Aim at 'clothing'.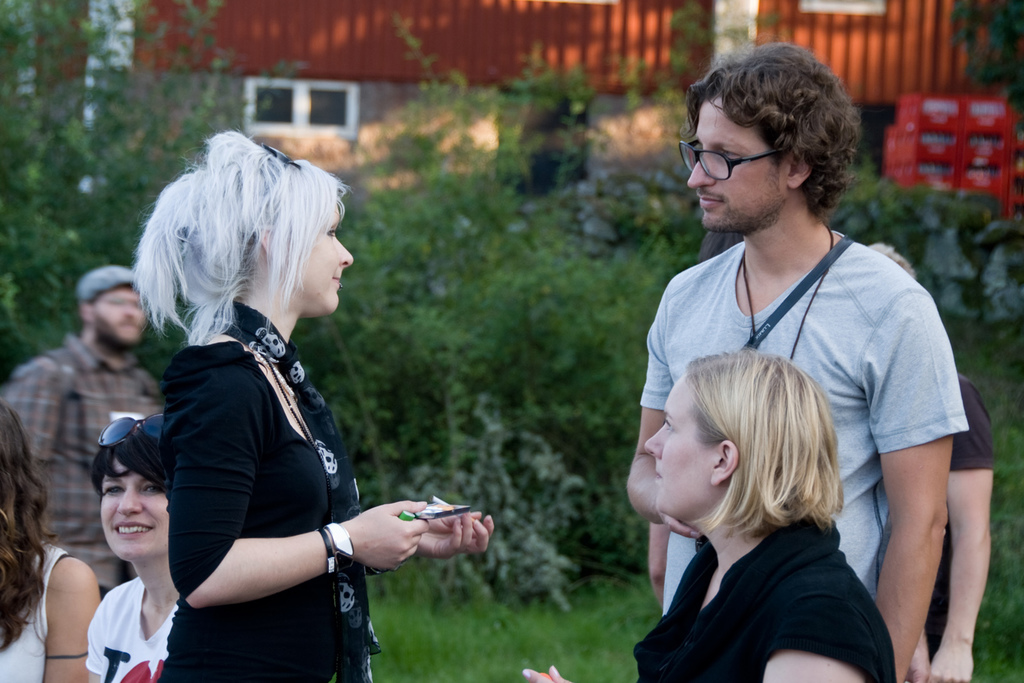
Aimed at (x1=106, y1=264, x2=394, y2=649).
